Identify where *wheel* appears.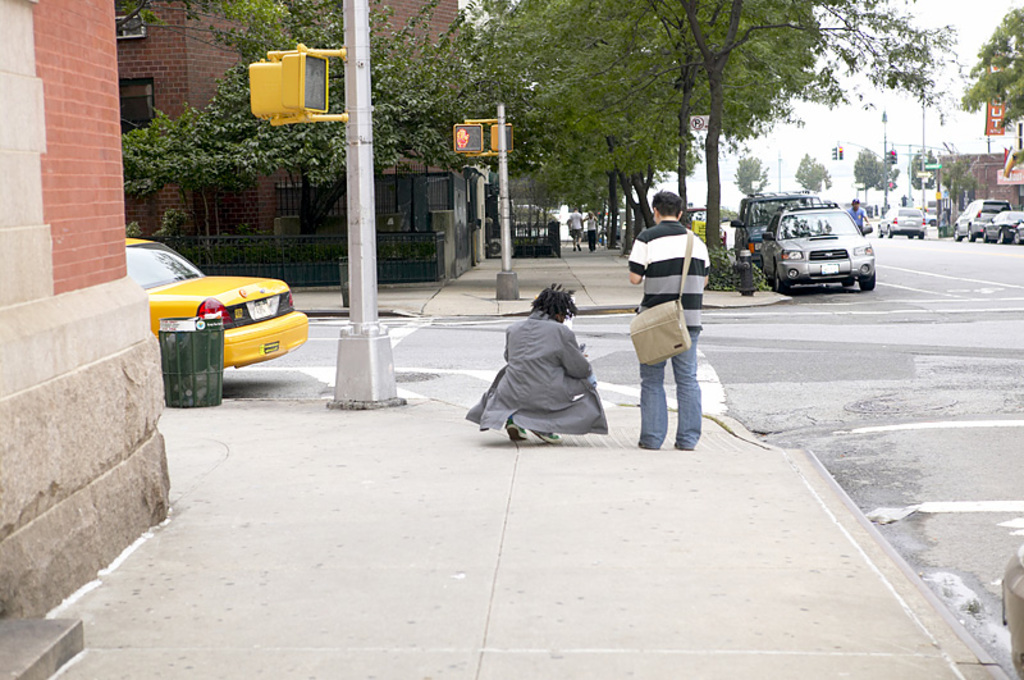
Appears at {"x1": 772, "y1": 271, "x2": 790, "y2": 291}.
